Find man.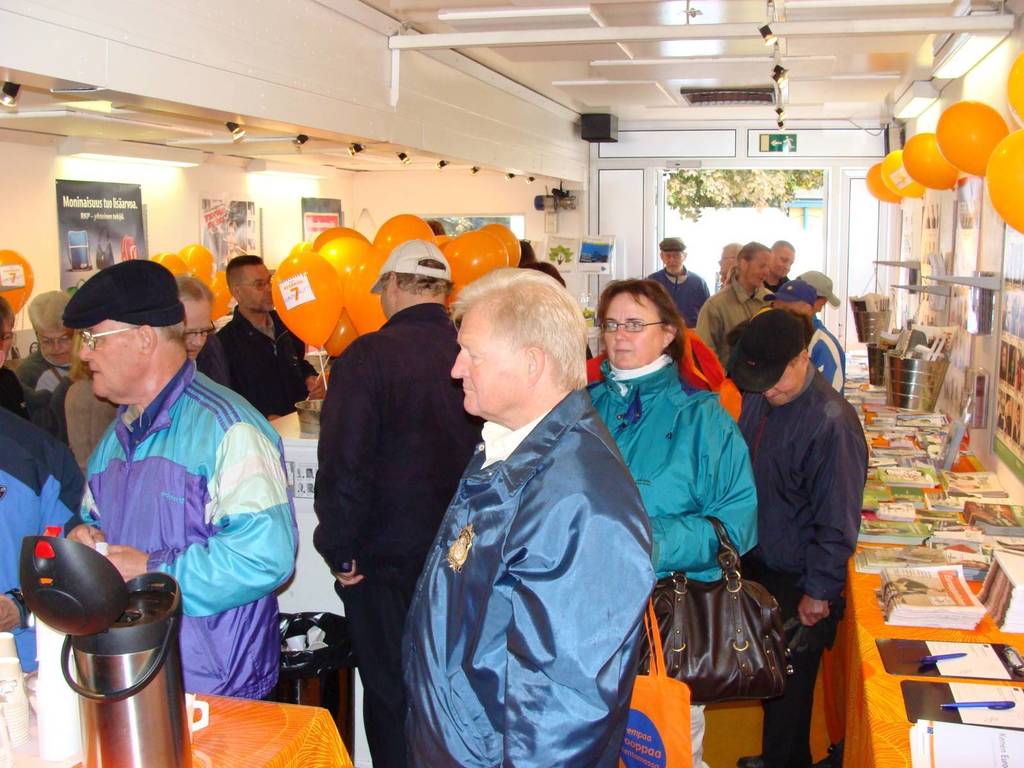
<bbox>769, 241, 794, 298</bbox>.
